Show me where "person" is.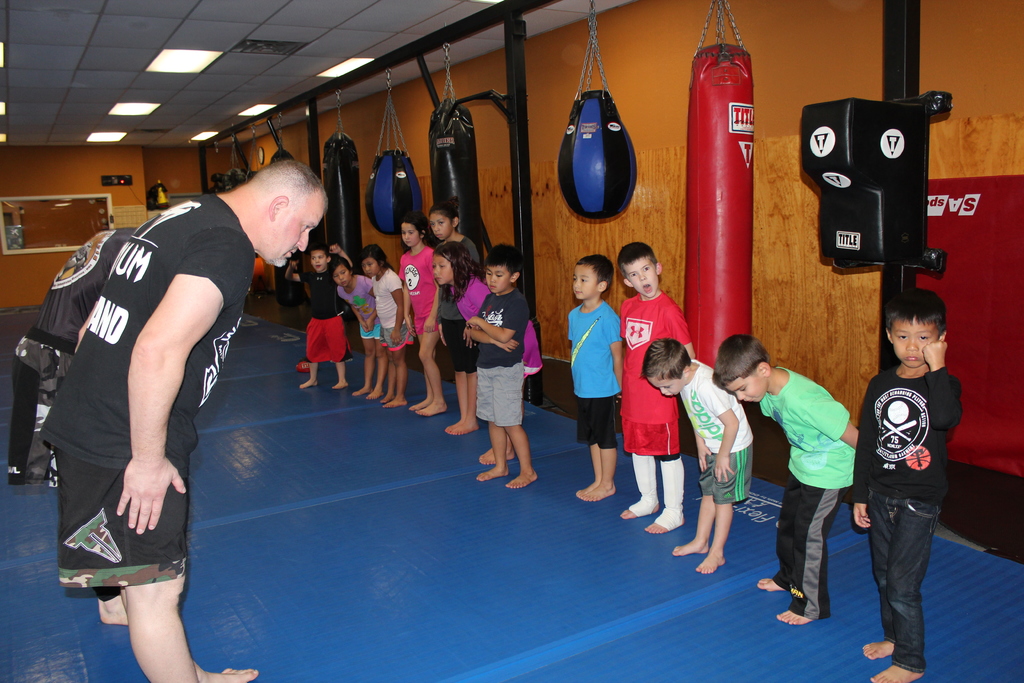
"person" is at Rect(286, 243, 356, 388).
